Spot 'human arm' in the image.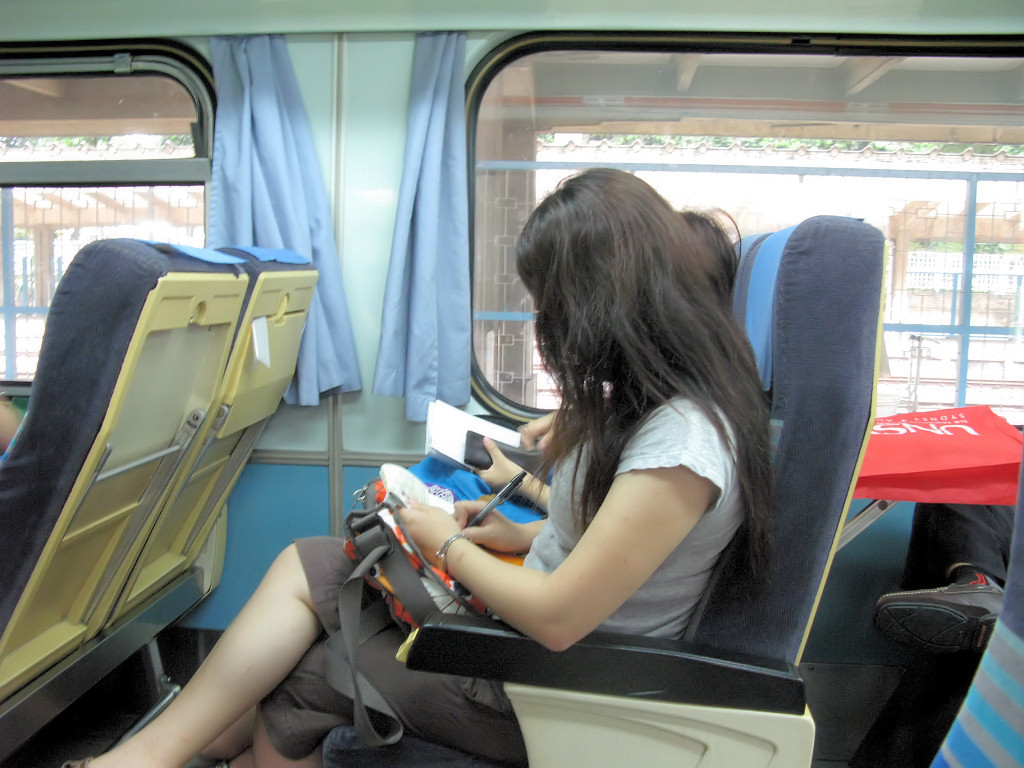
'human arm' found at 389/410/713/649.
